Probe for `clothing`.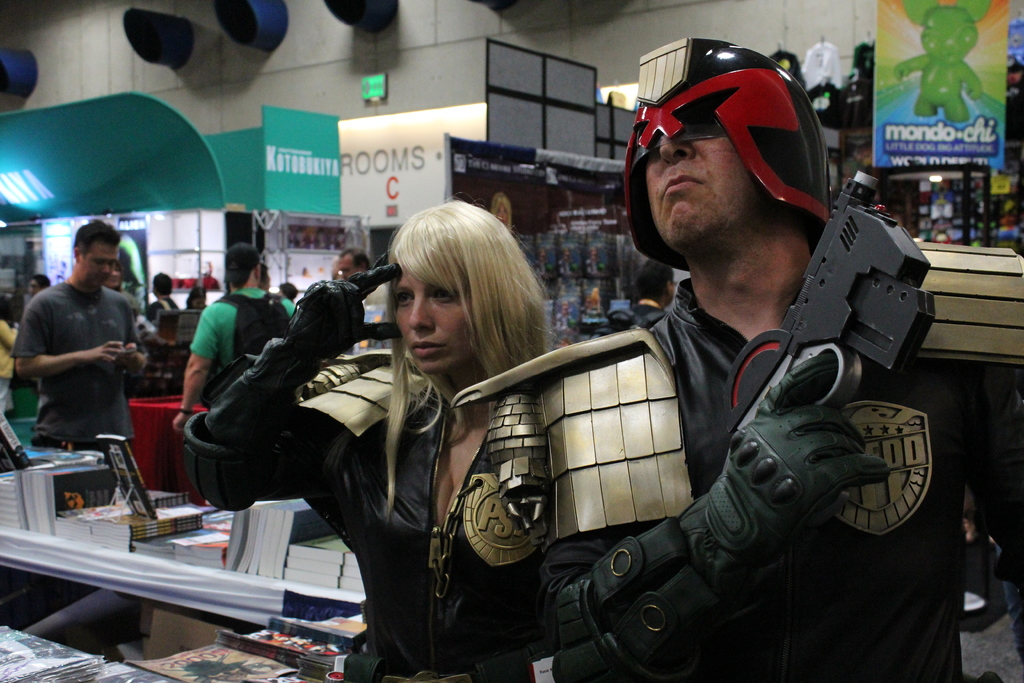
Probe result: box(182, 285, 298, 403).
